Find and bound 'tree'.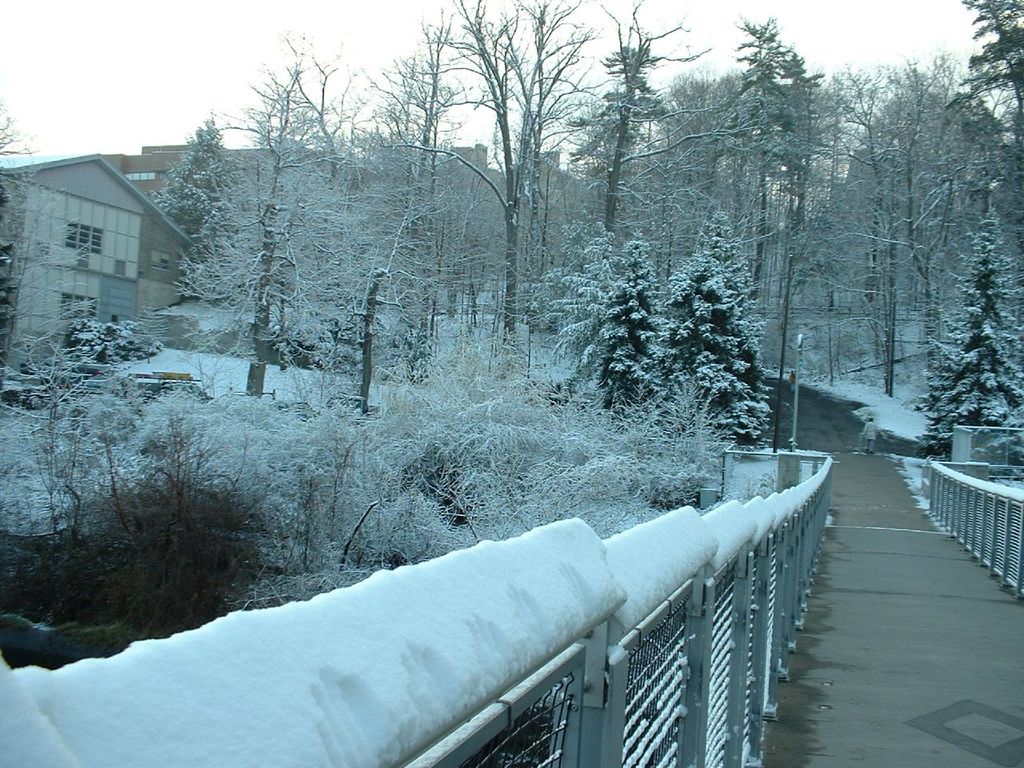
Bound: [x1=950, y1=0, x2=1023, y2=124].
